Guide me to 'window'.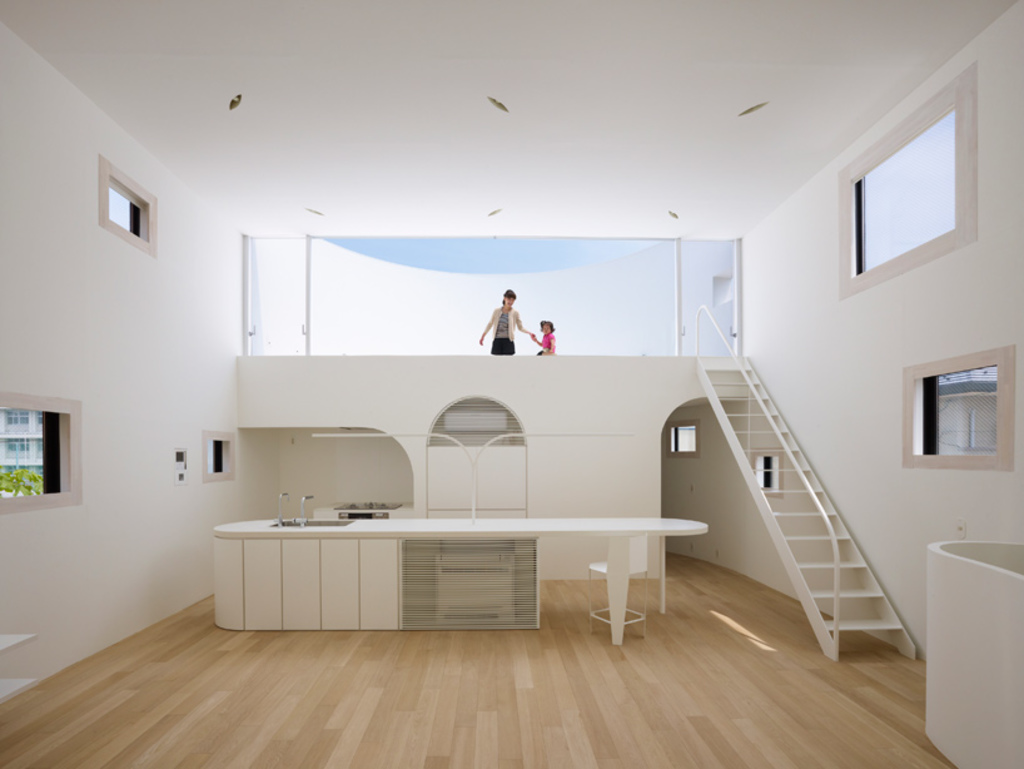
Guidance: x1=755, y1=445, x2=794, y2=501.
